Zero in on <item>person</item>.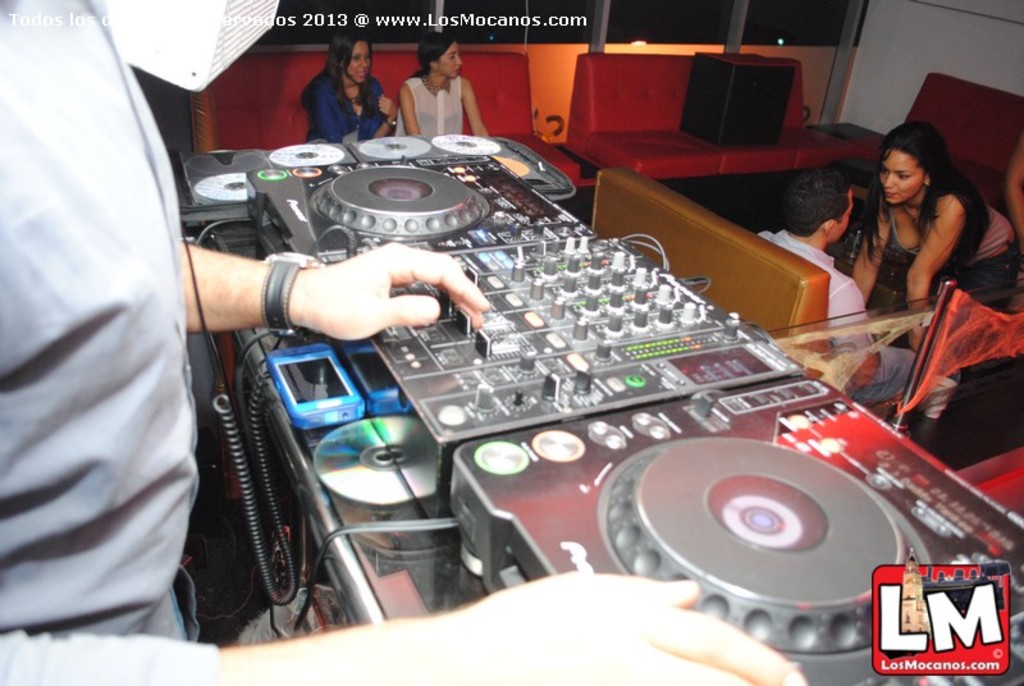
Zeroed in: <bbox>397, 37, 493, 146</bbox>.
